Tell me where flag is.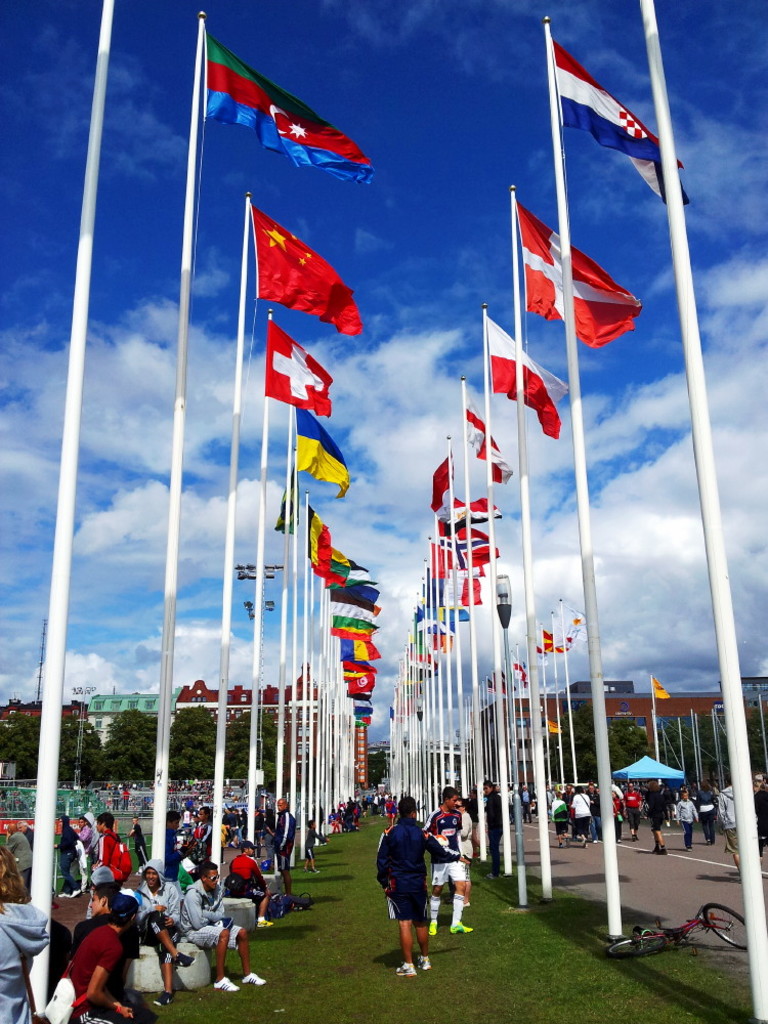
flag is at <region>324, 594, 381, 629</region>.
